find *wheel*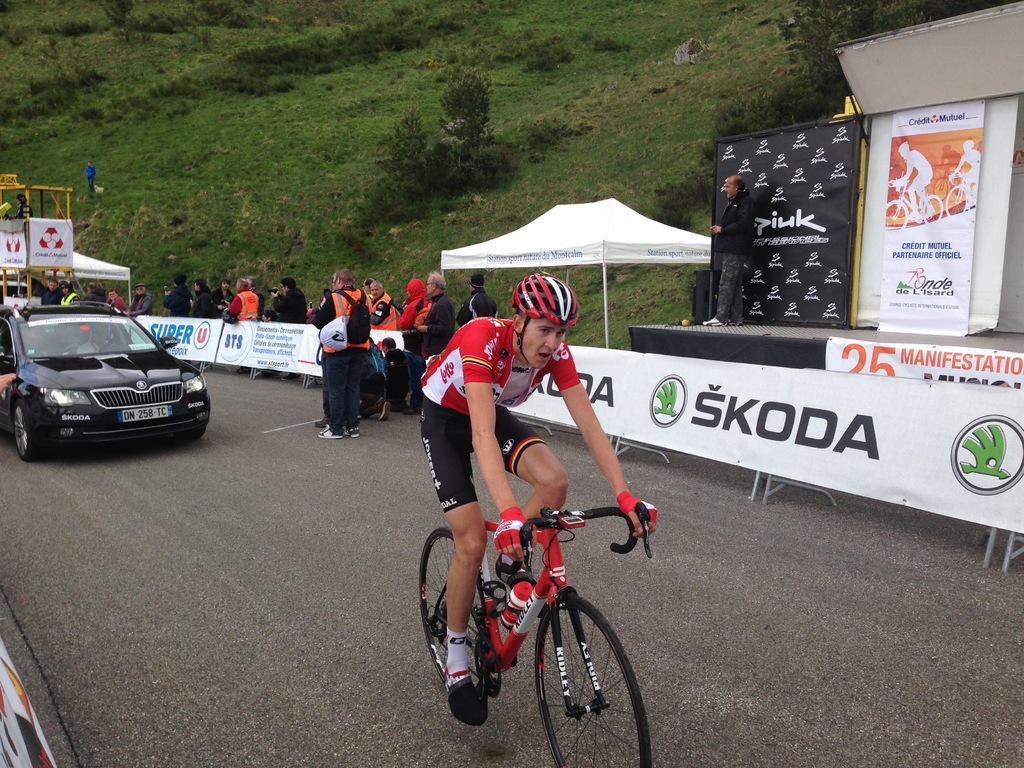
x1=11 y1=396 x2=37 y2=460
